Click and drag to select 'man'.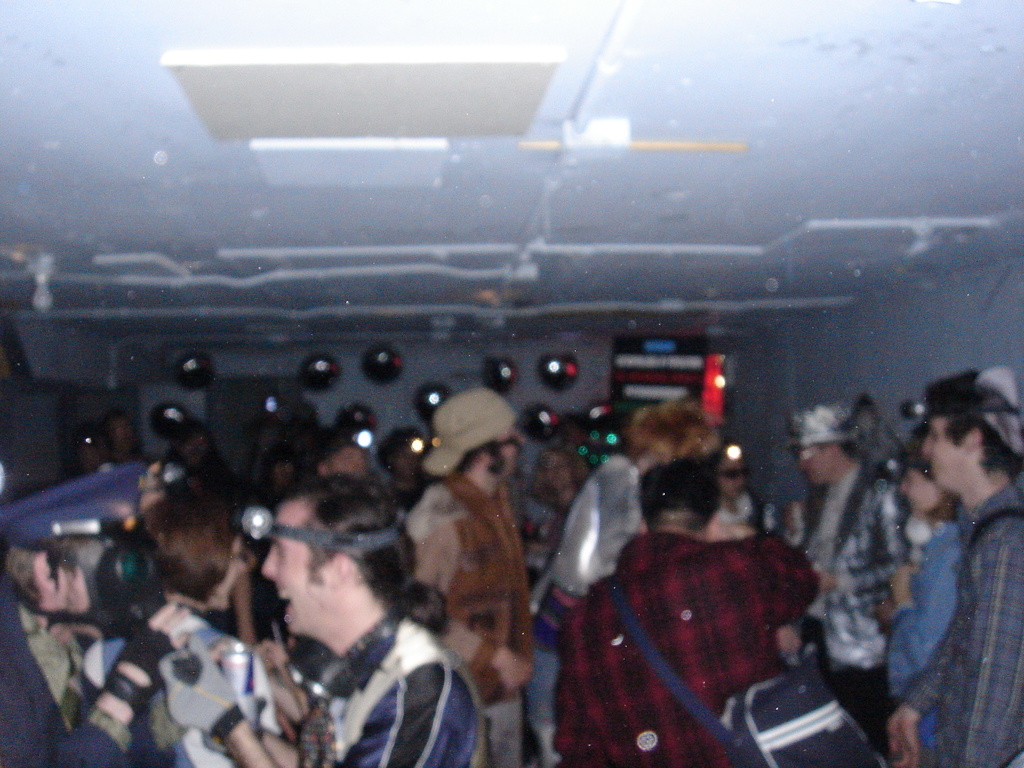
Selection: l=781, t=400, r=920, b=756.
